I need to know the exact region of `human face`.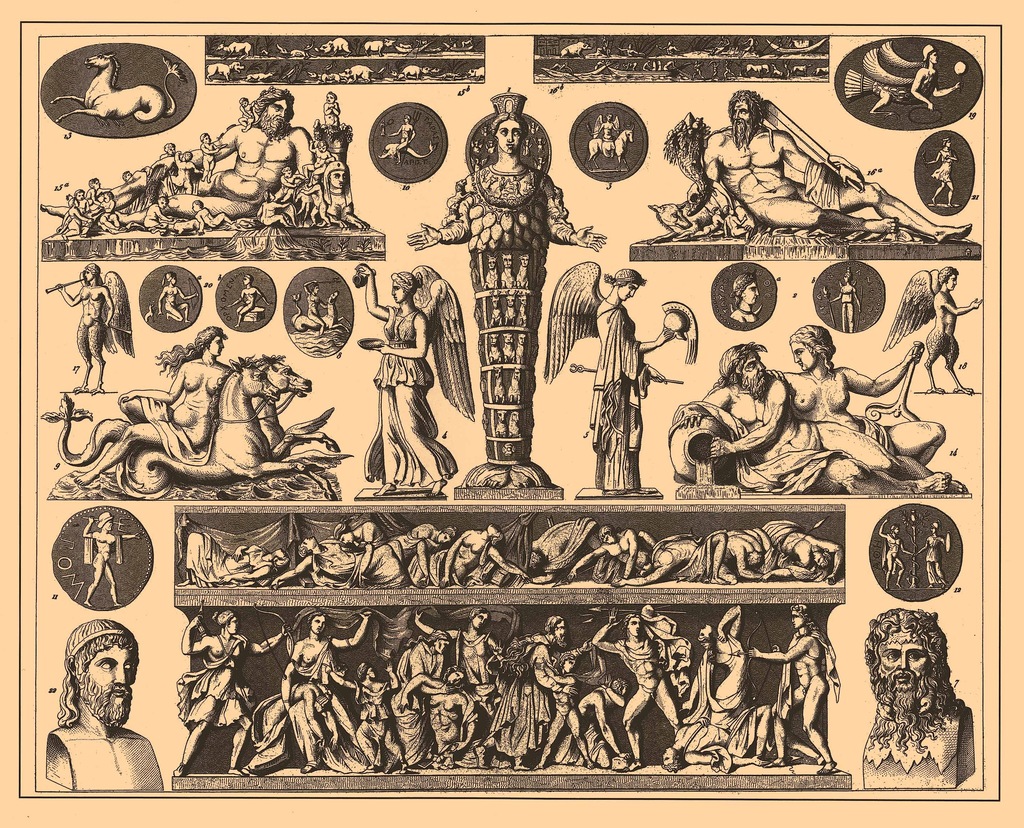
Region: bbox(496, 118, 522, 154).
